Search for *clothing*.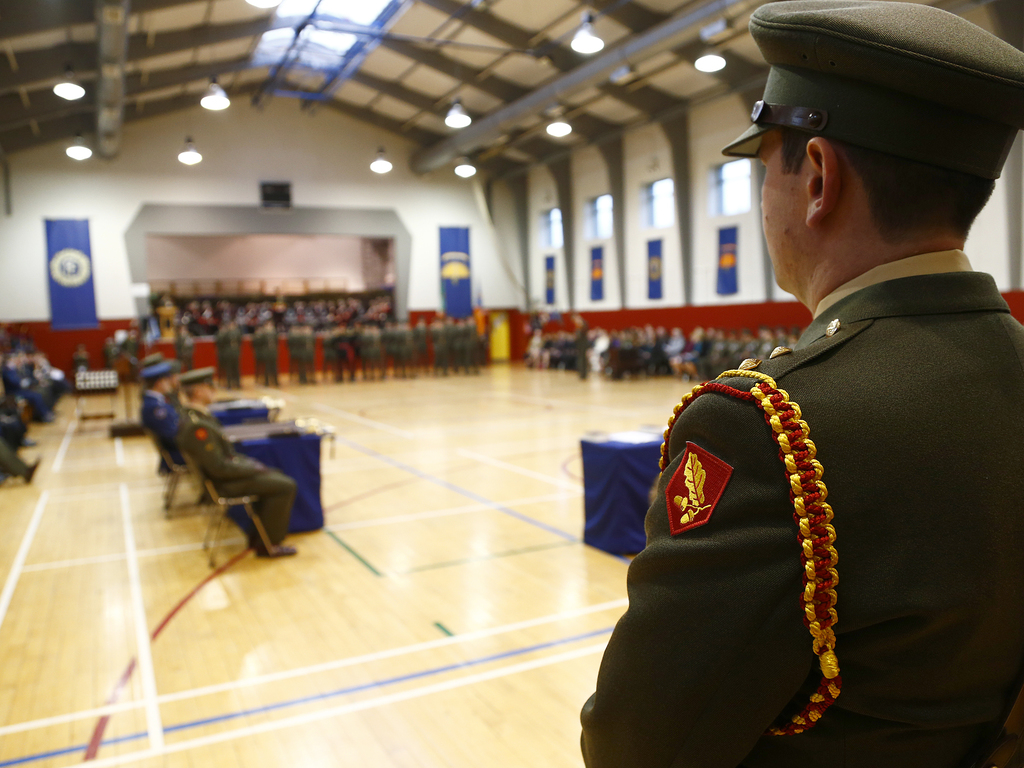
Found at Rect(623, 205, 998, 767).
